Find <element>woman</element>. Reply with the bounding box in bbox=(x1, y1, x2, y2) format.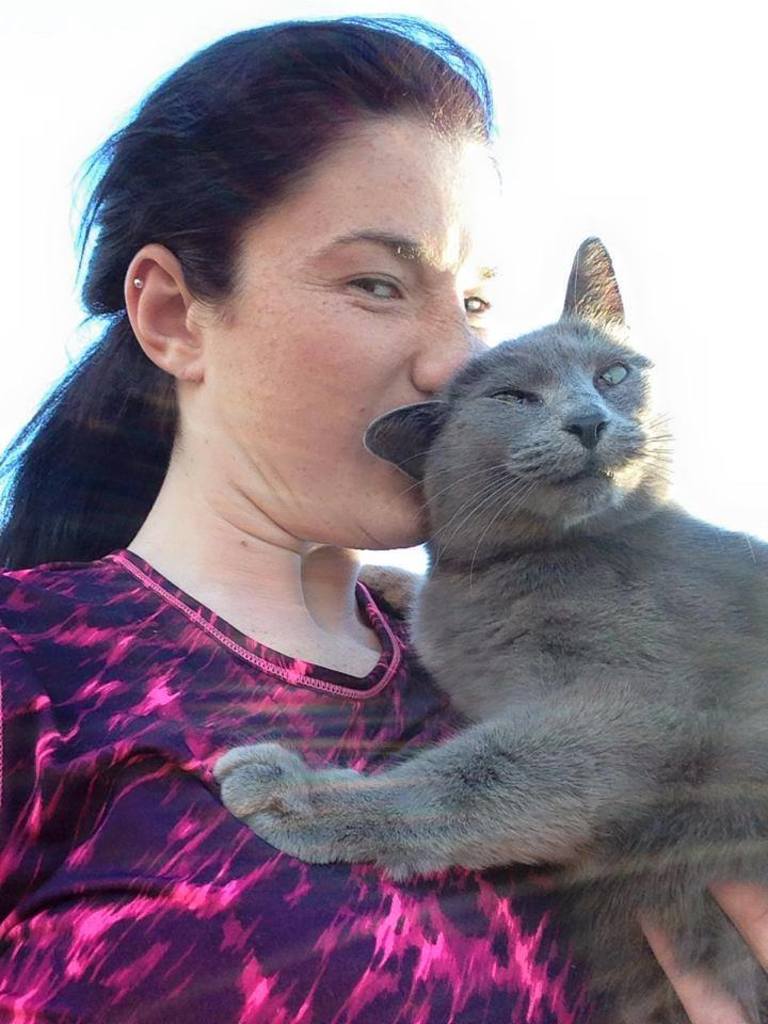
bbox=(0, 12, 767, 1023).
